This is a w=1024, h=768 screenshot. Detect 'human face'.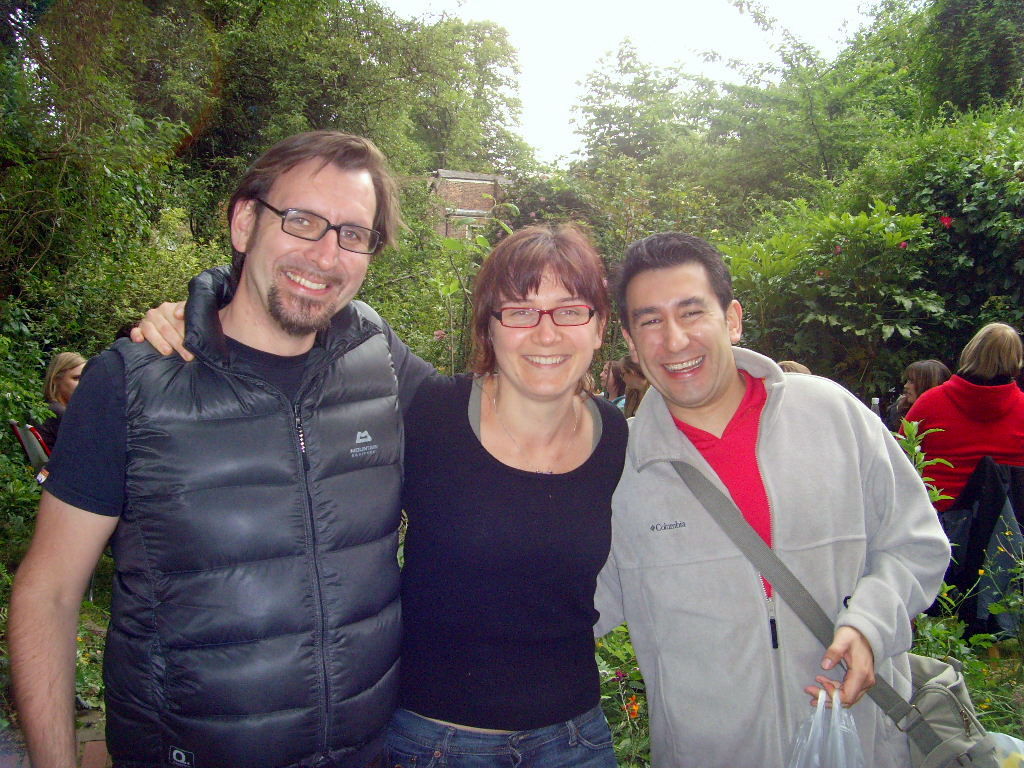
crop(248, 167, 376, 333).
